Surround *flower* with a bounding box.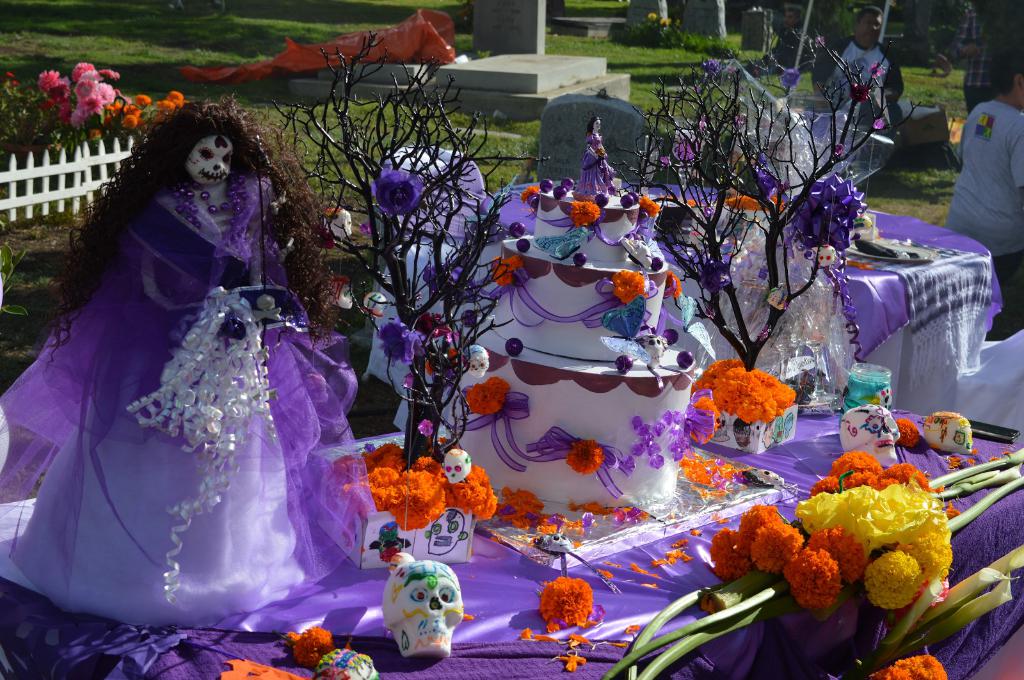
crop(811, 527, 865, 582).
